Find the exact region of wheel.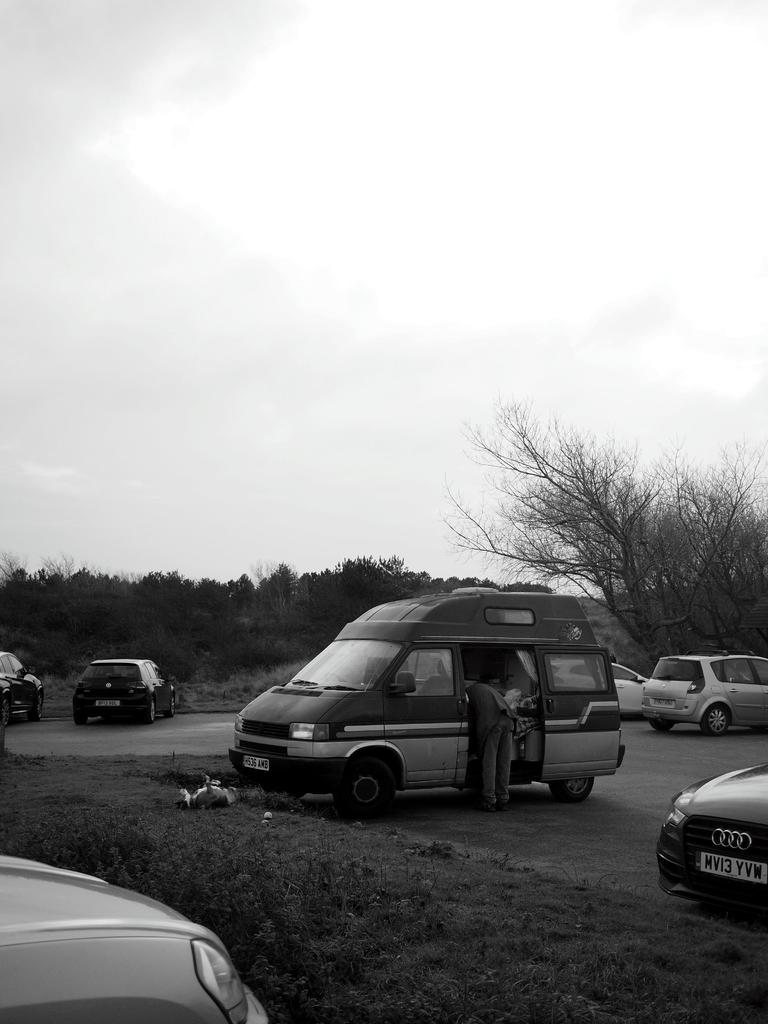
Exact region: select_region(328, 670, 354, 686).
